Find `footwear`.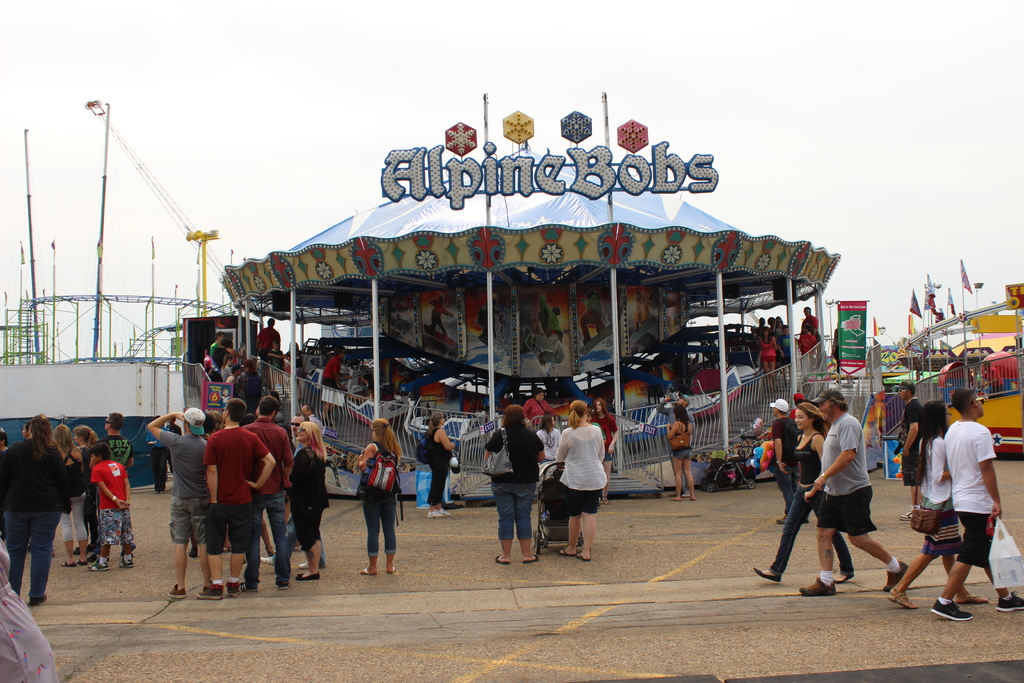
255 553 282 567.
